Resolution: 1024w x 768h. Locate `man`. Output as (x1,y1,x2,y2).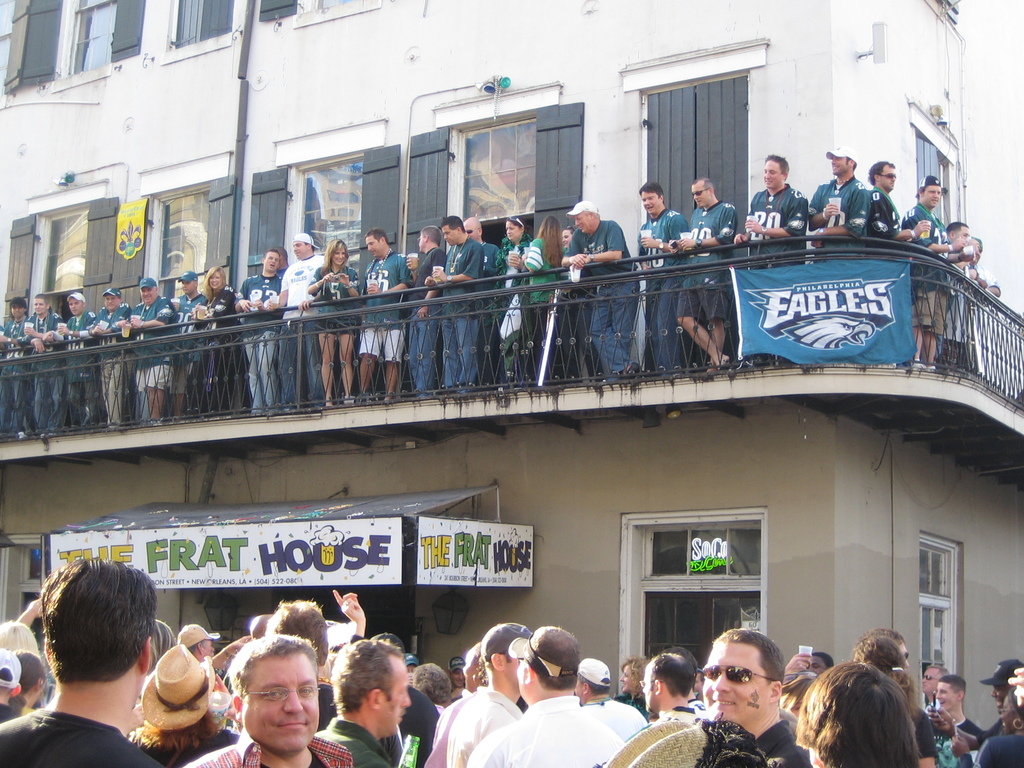
(0,559,165,767).
